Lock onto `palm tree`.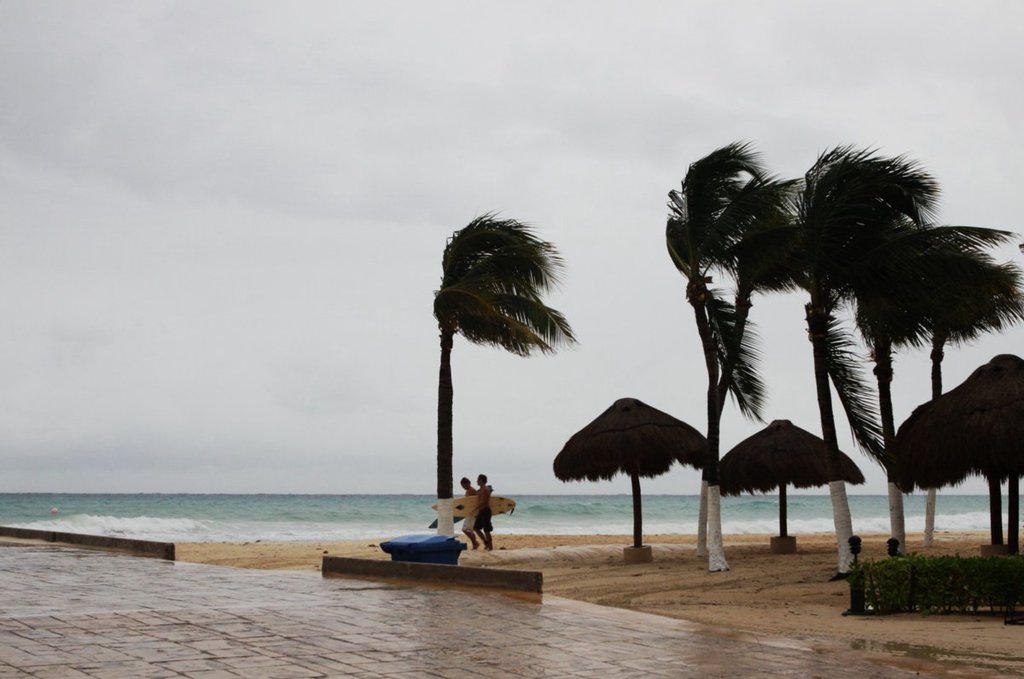
Locked: (x1=860, y1=255, x2=1015, y2=532).
